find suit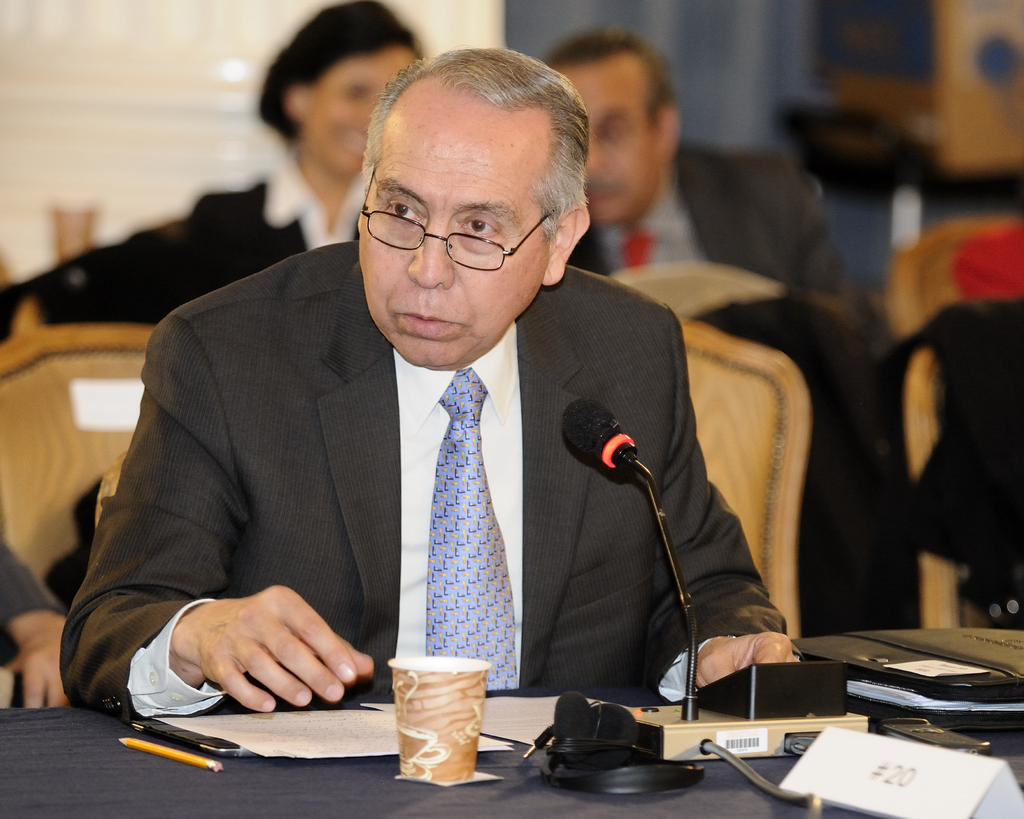
94 248 684 735
